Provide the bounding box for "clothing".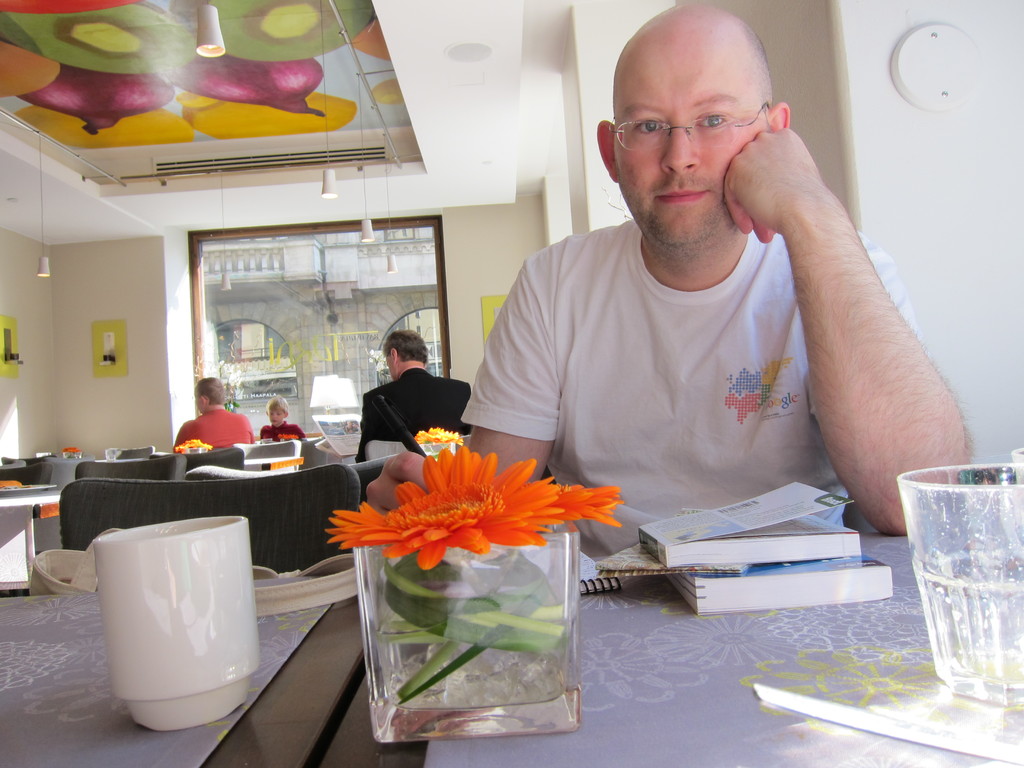
<region>354, 368, 473, 463</region>.
